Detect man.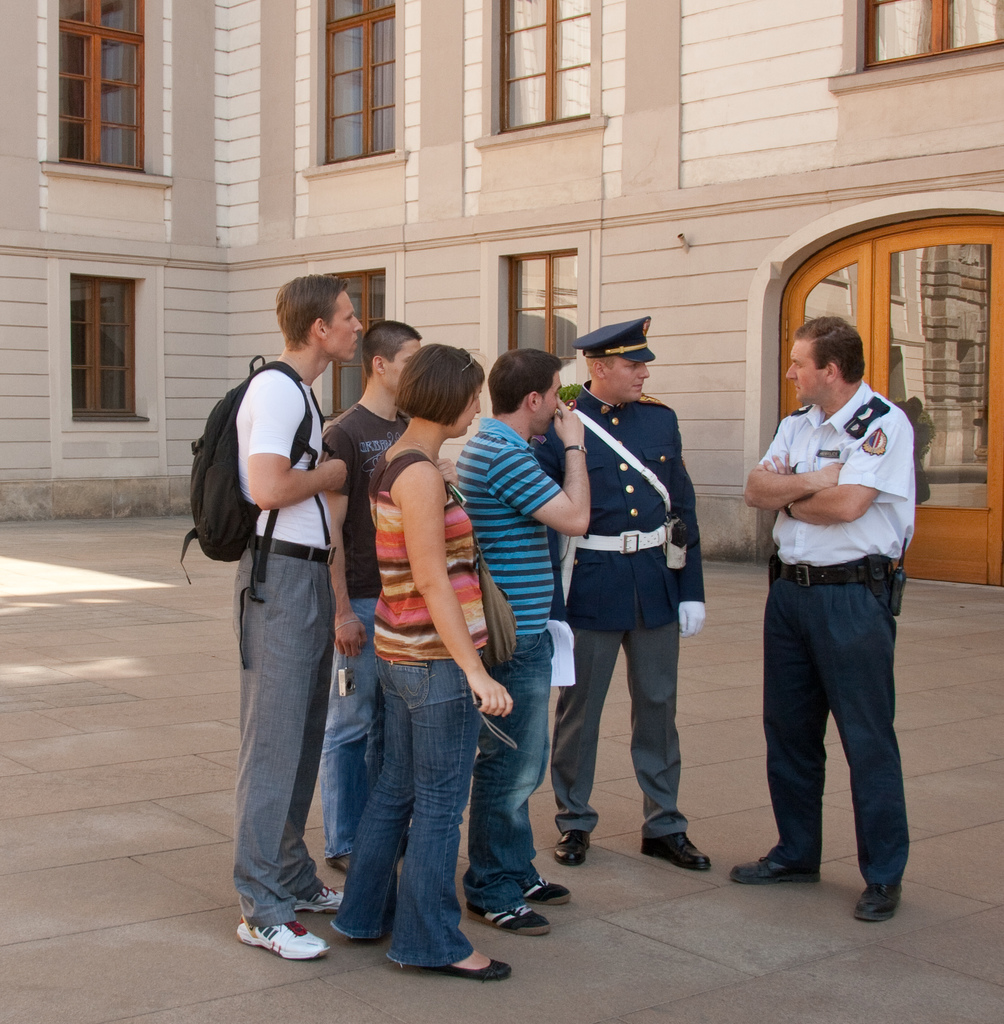
Detected at [x1=746, y1=321, x2=916, y2=921].
